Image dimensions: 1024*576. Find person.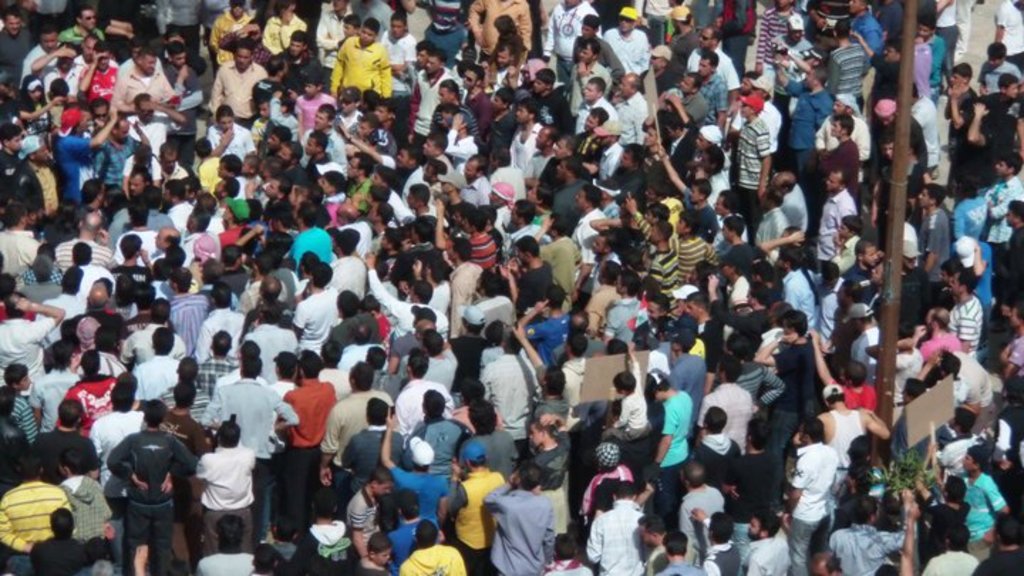
l=98, t=398, r=175, b=570.
